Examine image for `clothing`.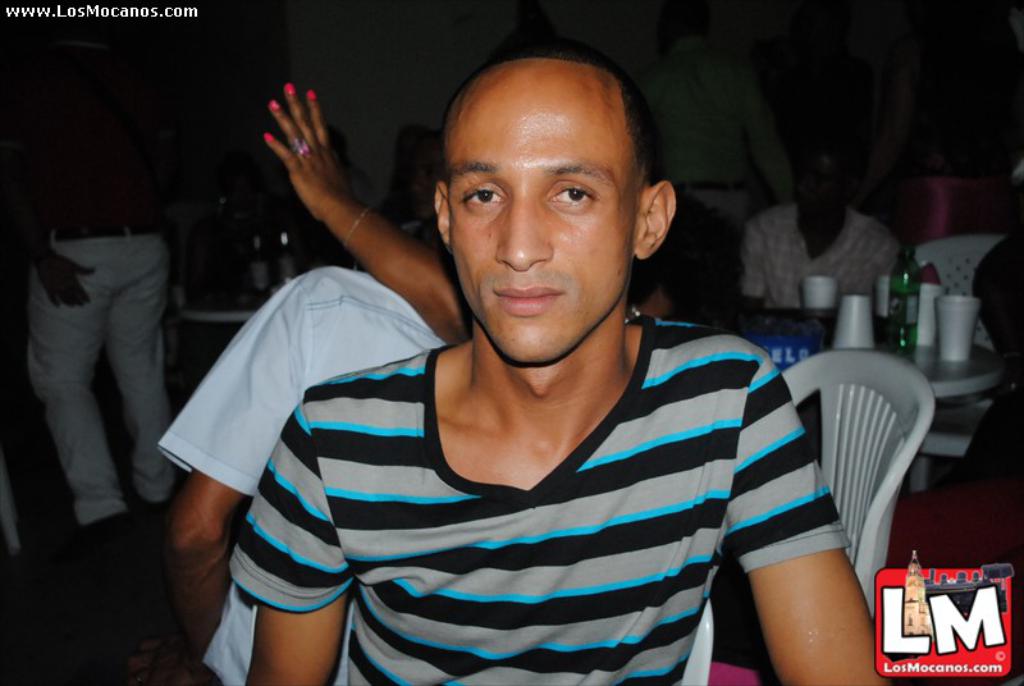
Examination result: 150,242,476,685.
